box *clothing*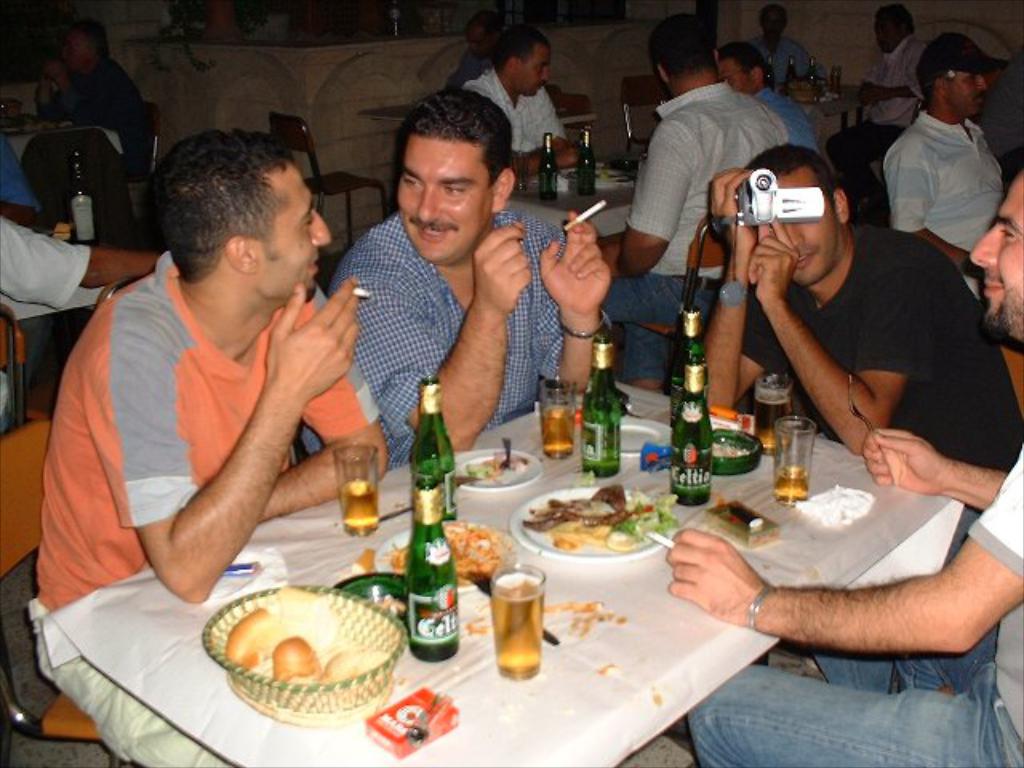
[598,74,789,379]
